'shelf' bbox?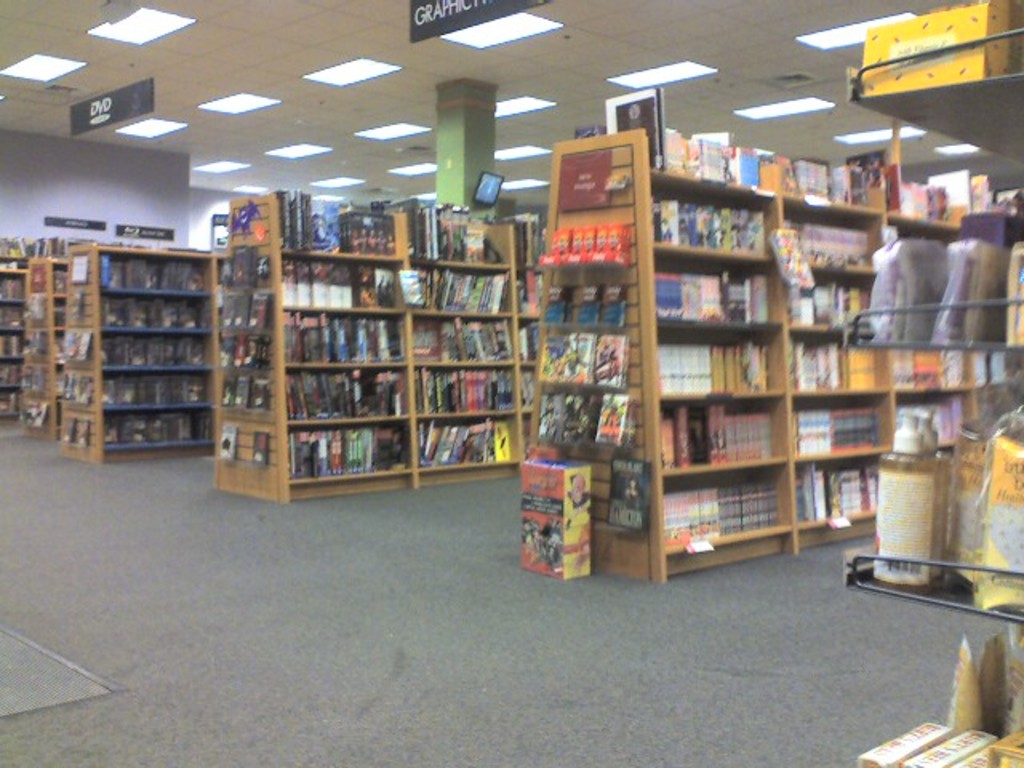
left=59, top=237, right=227, bottom=456
